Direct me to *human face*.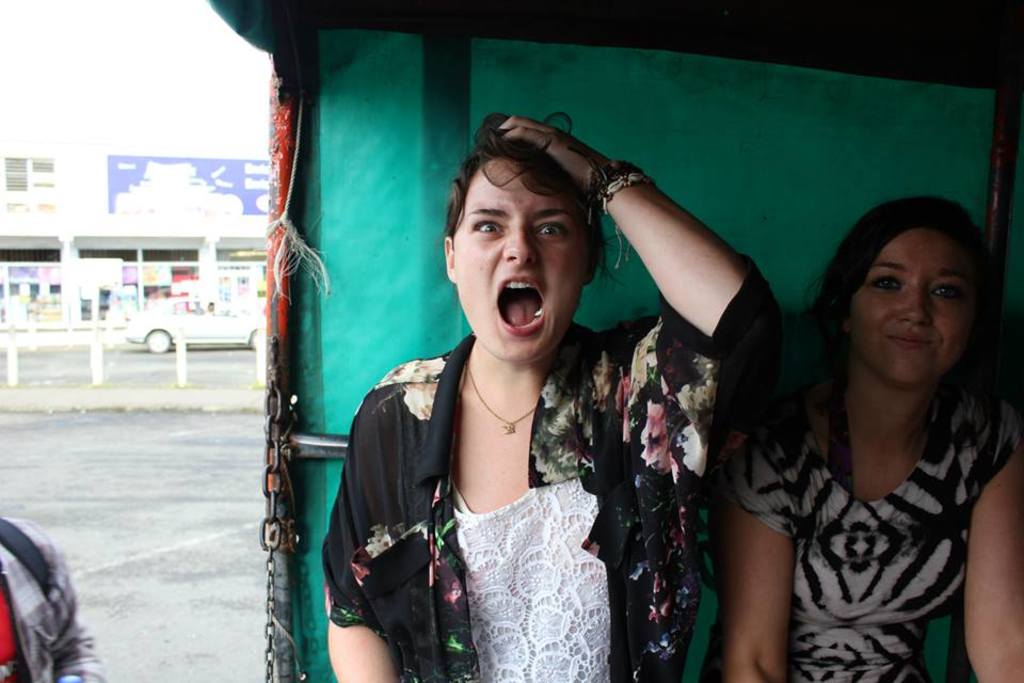
Direction: 852 234 981 393.
